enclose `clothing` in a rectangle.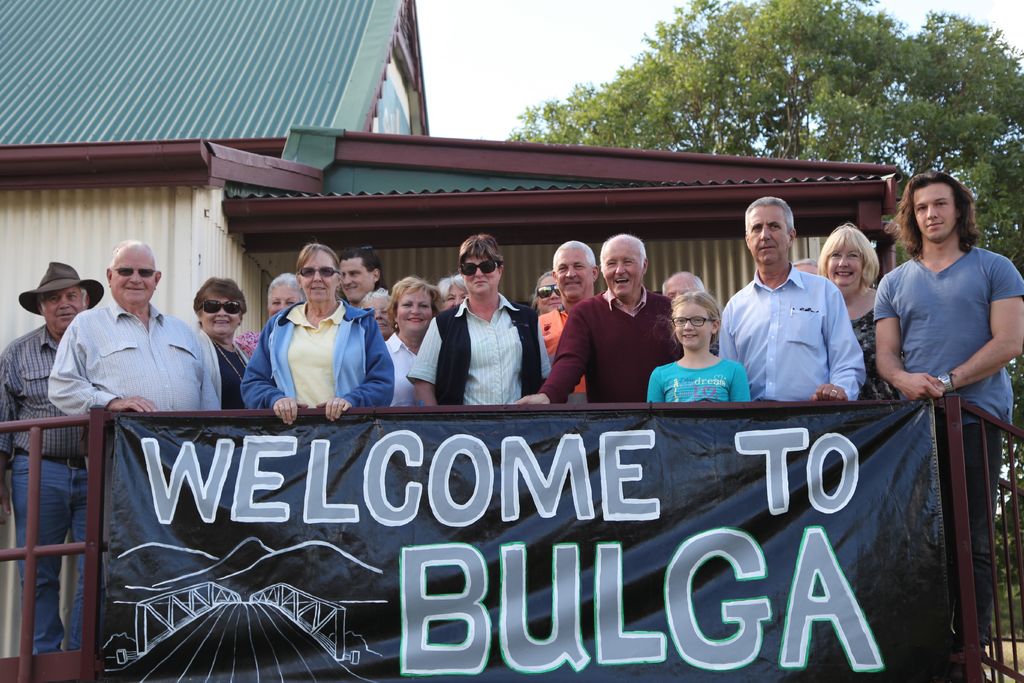
bbox(0, 328, 90, 654).
